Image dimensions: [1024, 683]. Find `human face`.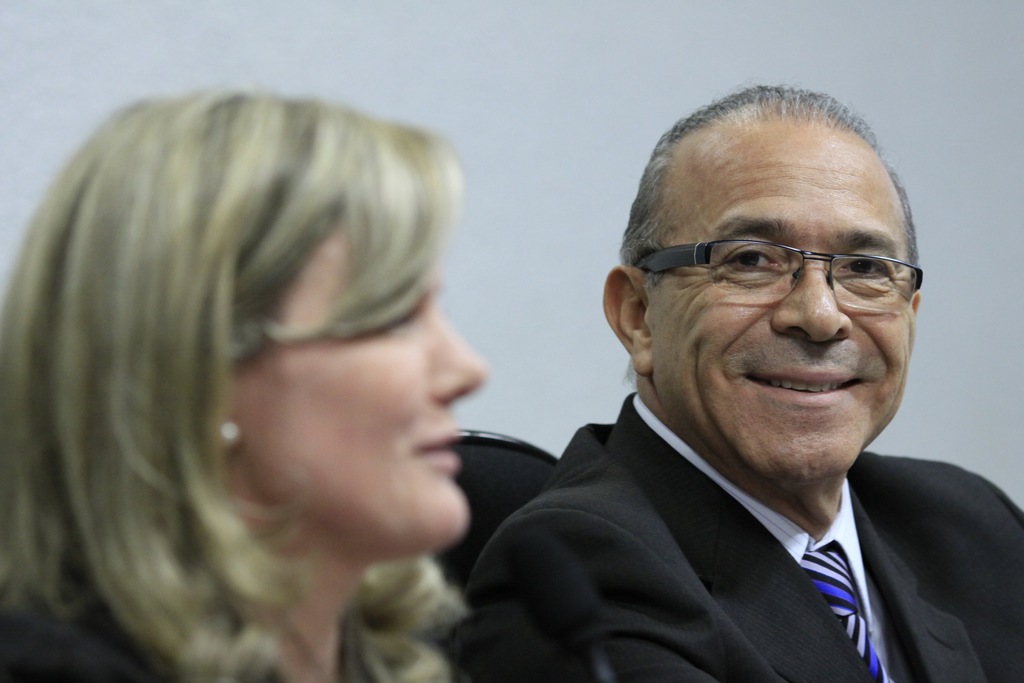
[x1=650, y1=119, x2=913, y2=482].
